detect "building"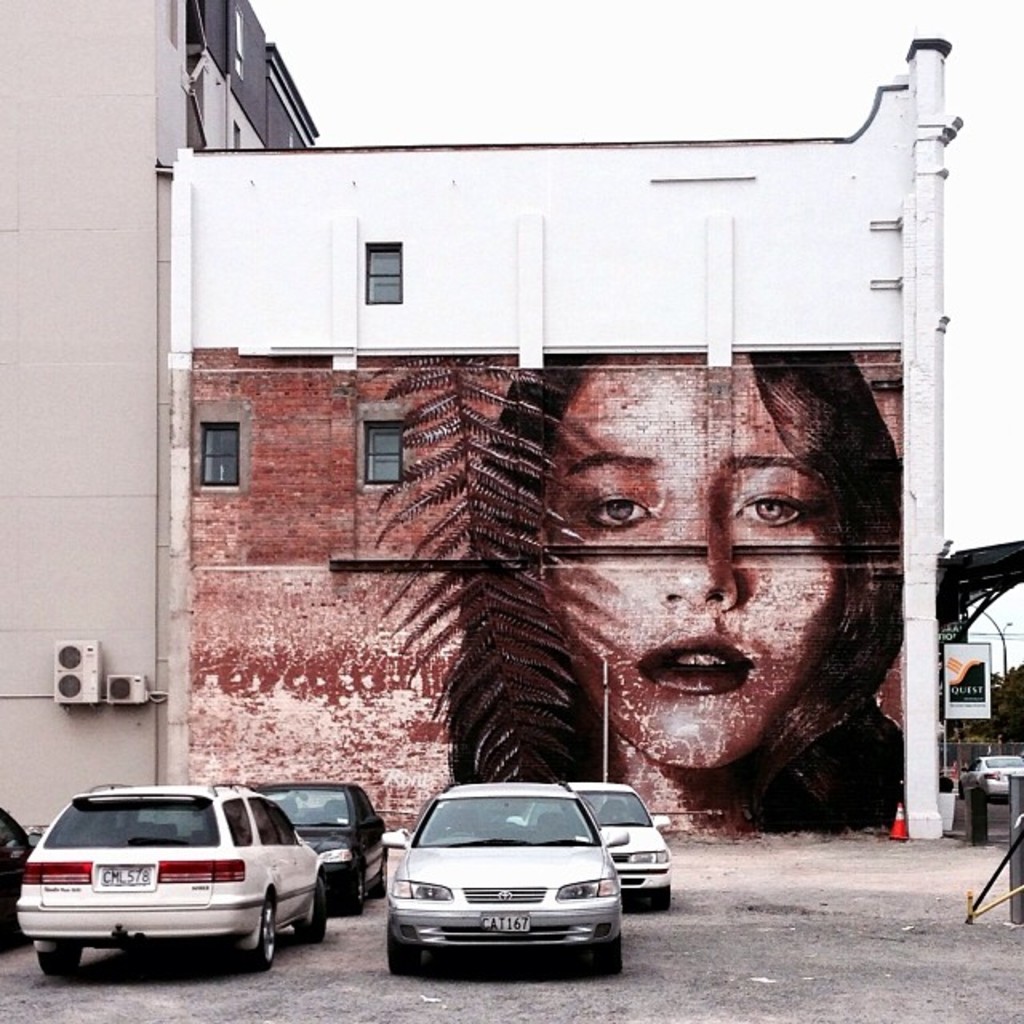
(165, 32, 968, 838)
